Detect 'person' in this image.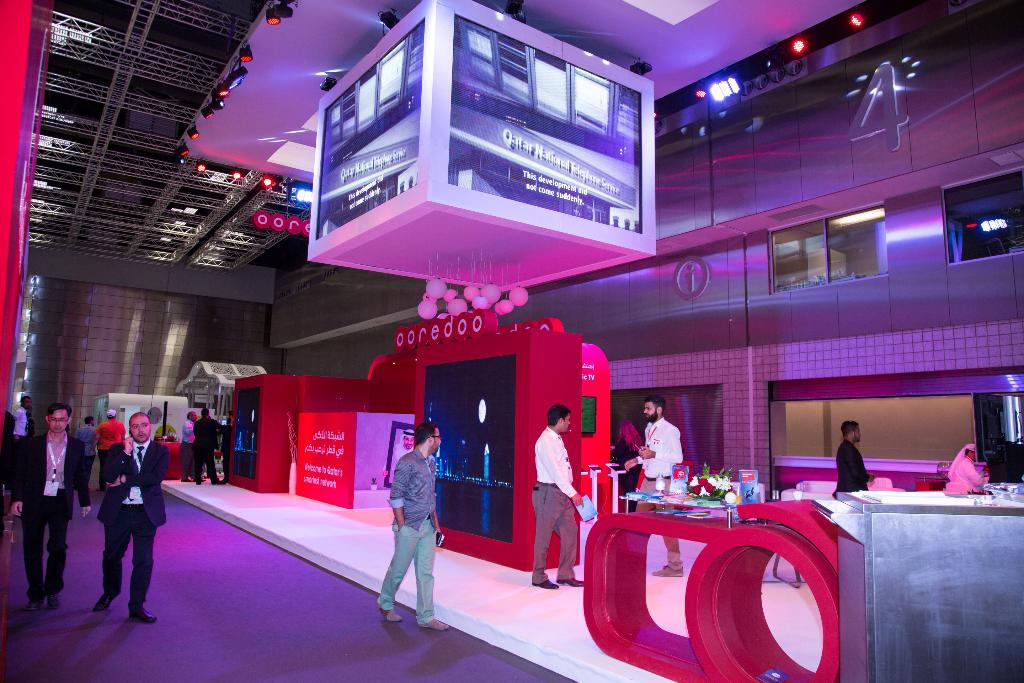
Detection: box(190, 404, 227, 484).
